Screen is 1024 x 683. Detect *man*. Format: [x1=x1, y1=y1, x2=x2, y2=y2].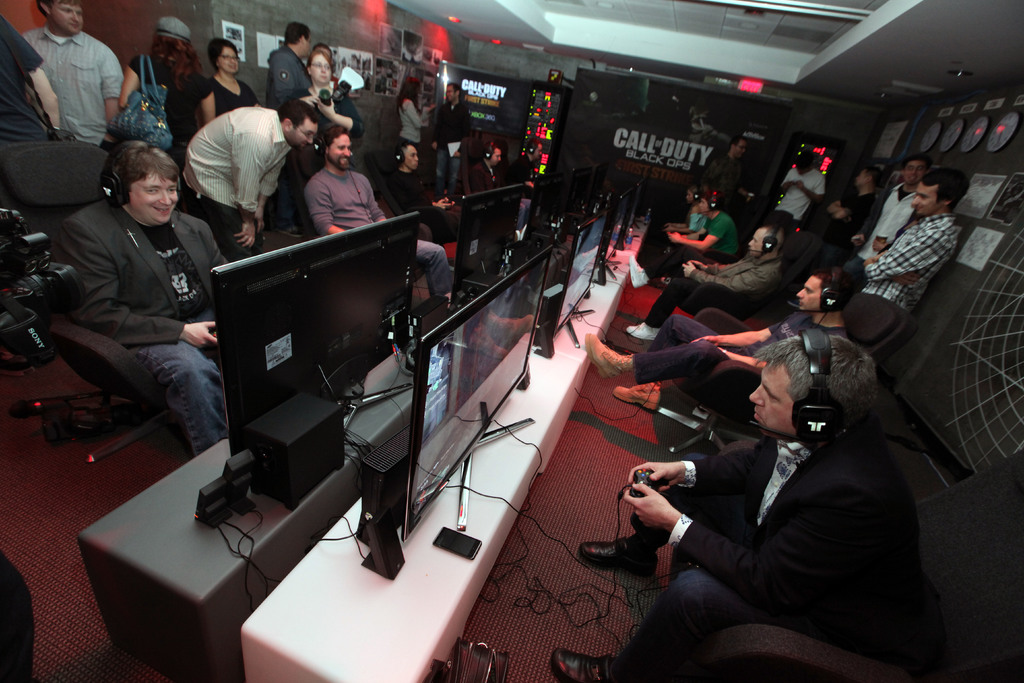
[x1=54, y1=139, x2=228, y2=456].
